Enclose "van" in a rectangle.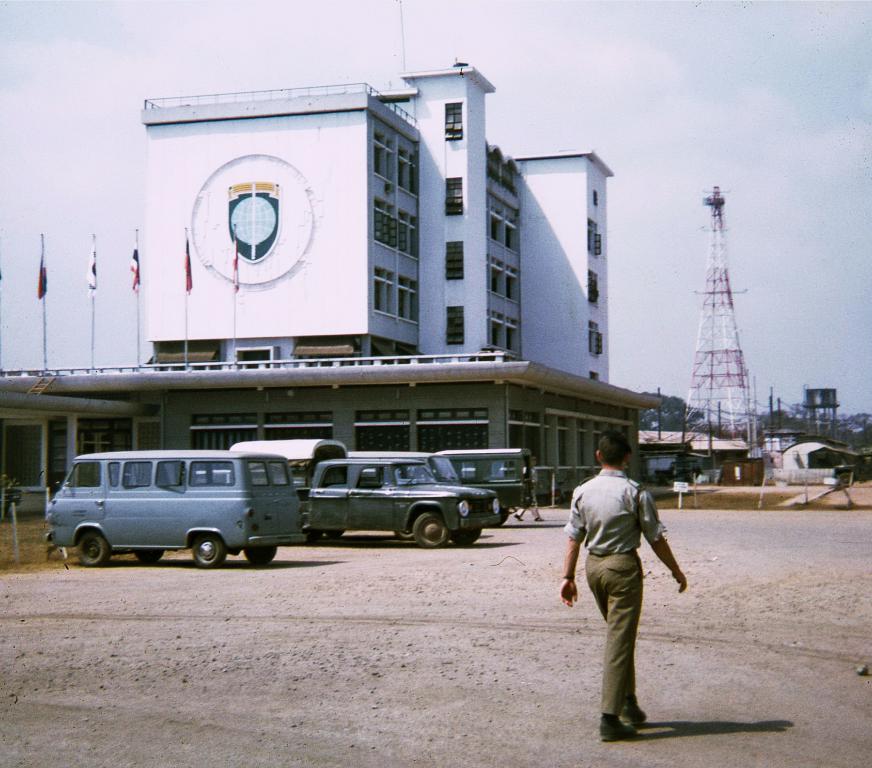
[left=227, top=438, right=506, bottom=547].
